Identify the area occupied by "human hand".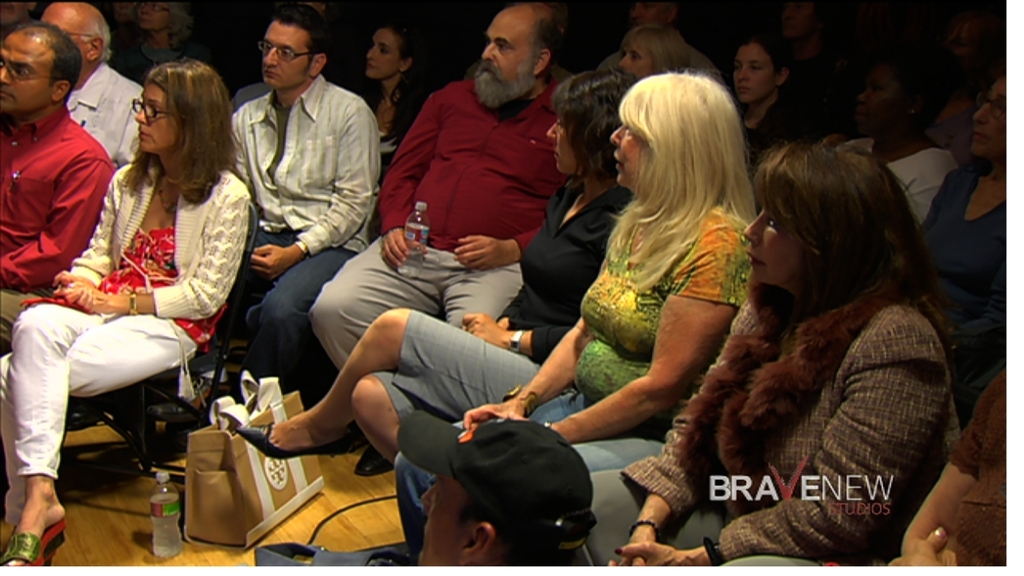
Area: <region>920, 526, 954, 563</region>.
